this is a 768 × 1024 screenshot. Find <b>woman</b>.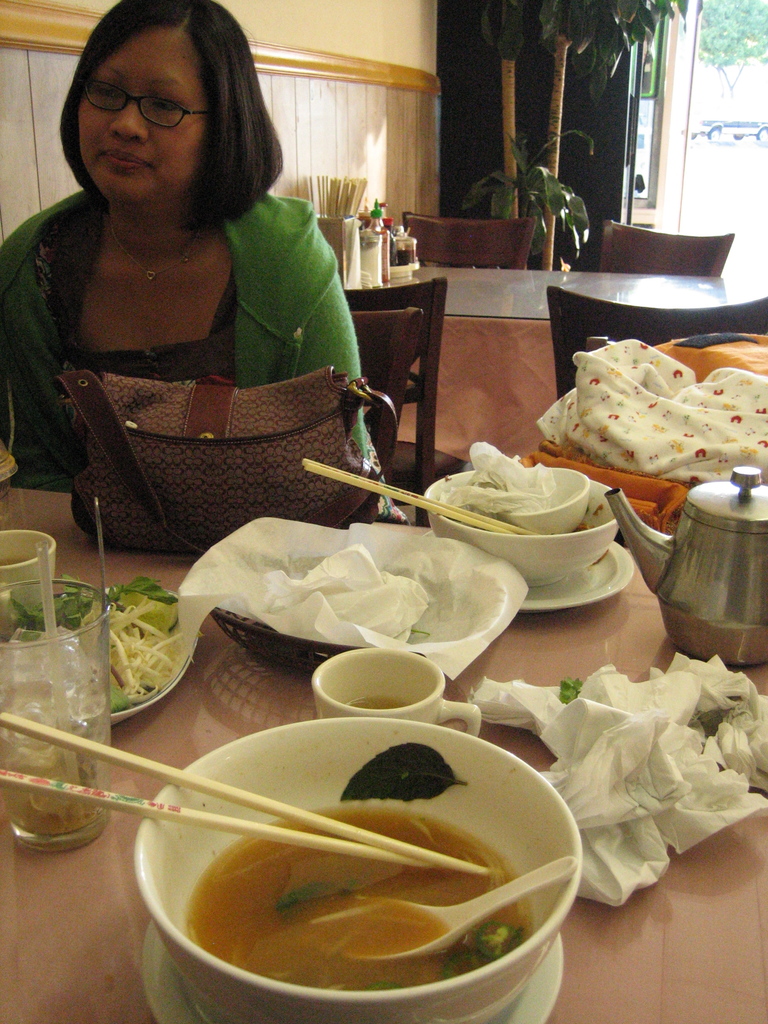
Bounding box: (0,12,389,559).
